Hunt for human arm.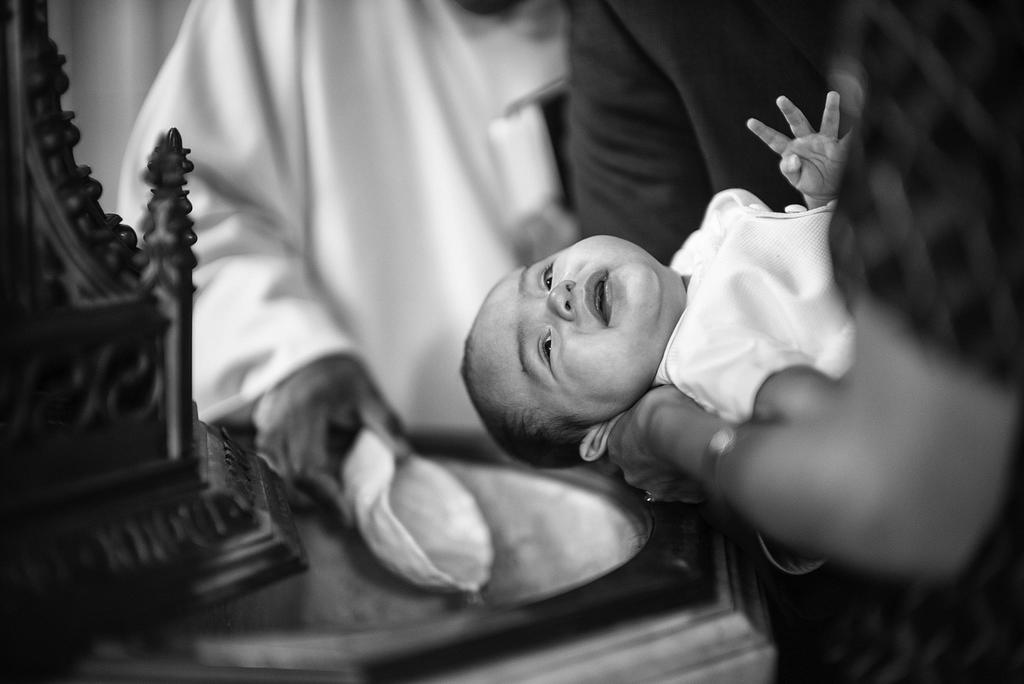
Hunted down at (x1=112, y1=0, x2=418, y2=535).
